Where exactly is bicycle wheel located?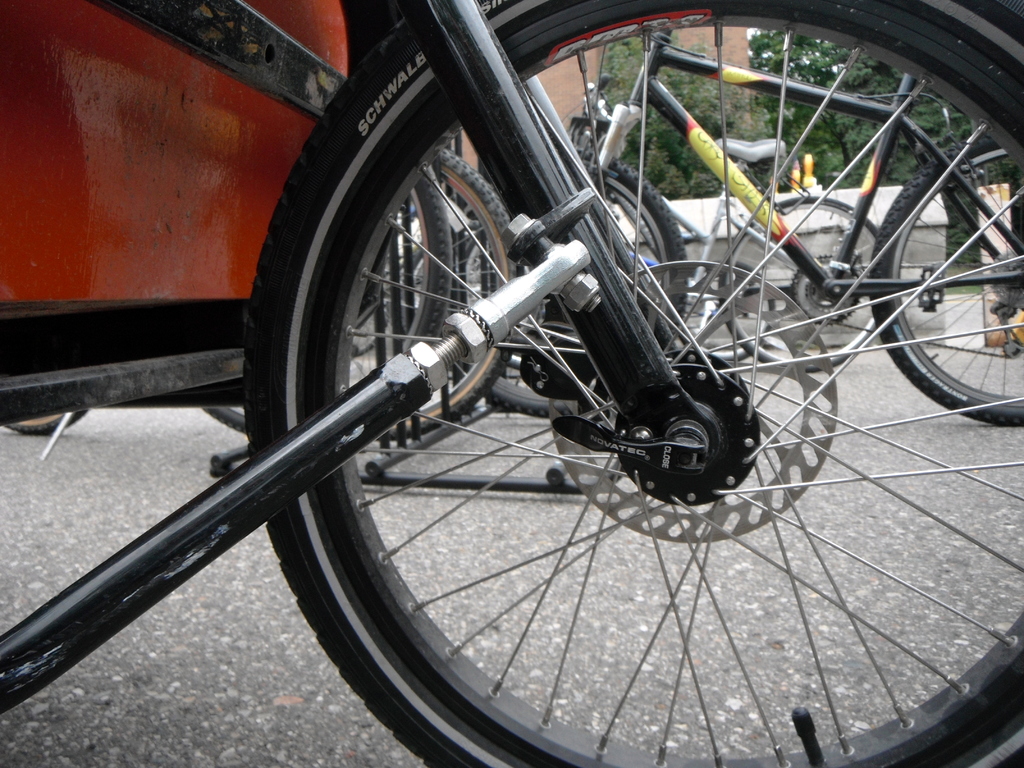
Its bounding box is Rect(238, 0, 1023, 767).
